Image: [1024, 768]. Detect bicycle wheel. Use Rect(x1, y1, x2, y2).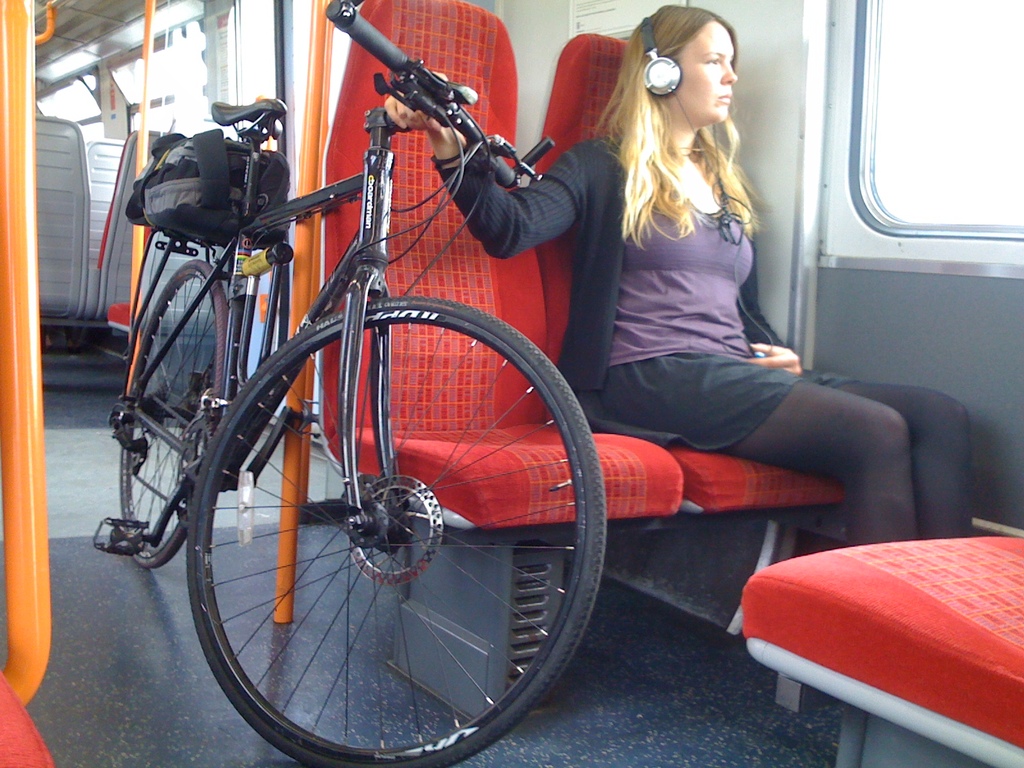
Rect(116, 255, 236, 569).
